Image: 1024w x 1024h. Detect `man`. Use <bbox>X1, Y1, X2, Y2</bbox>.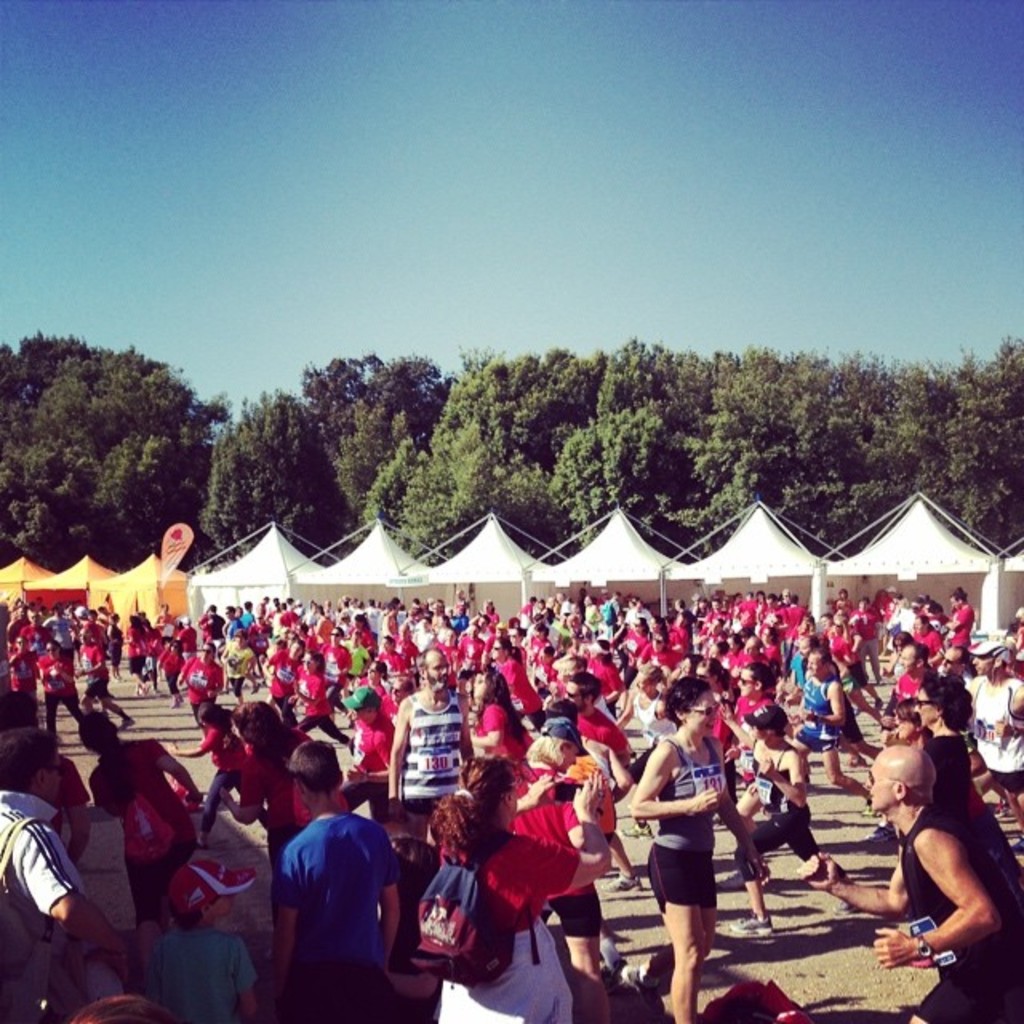
<bbox>566, 658, 614, 715</bbox>.
